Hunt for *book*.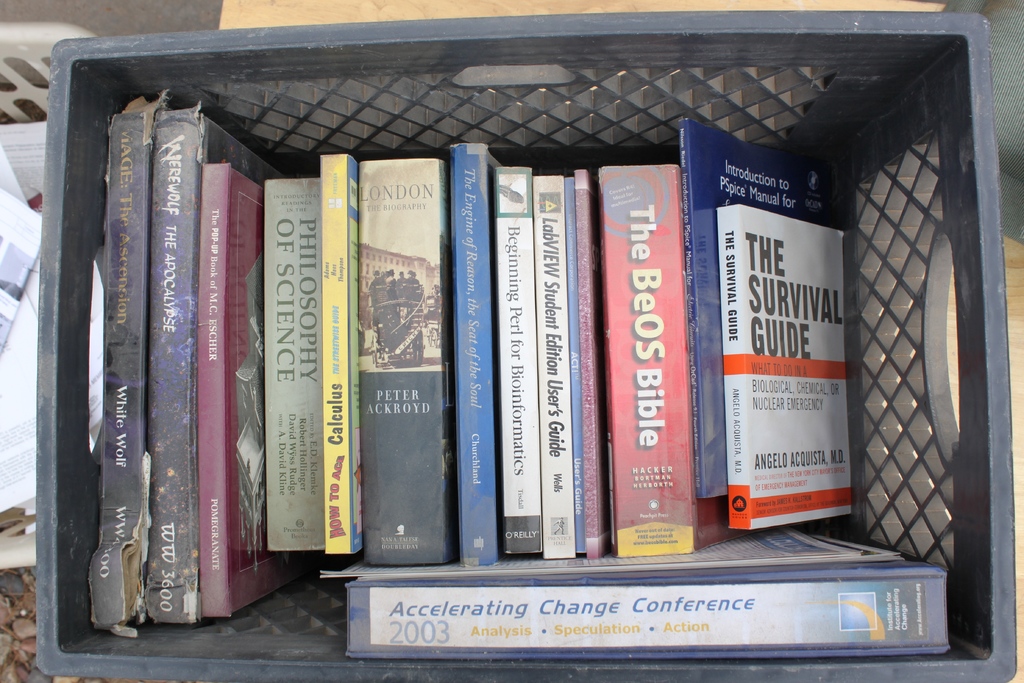
Hunted down at [left=496, top=162, right=535, bottom=555].
